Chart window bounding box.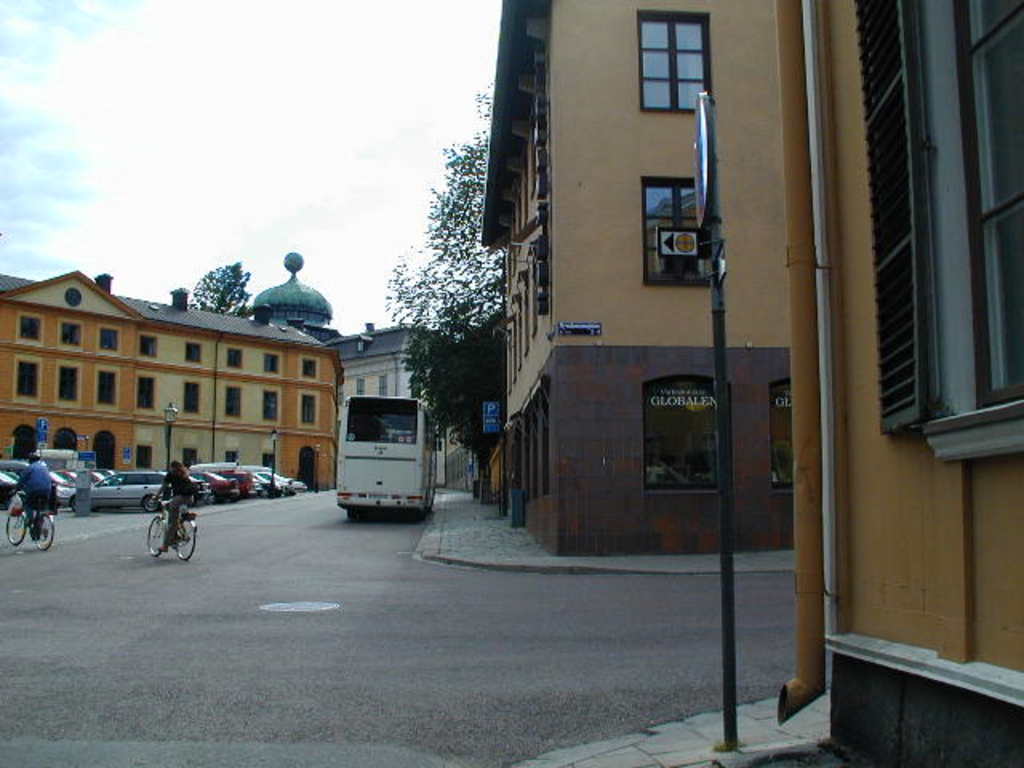
Charted: rect(378, 373, 387, 400).
